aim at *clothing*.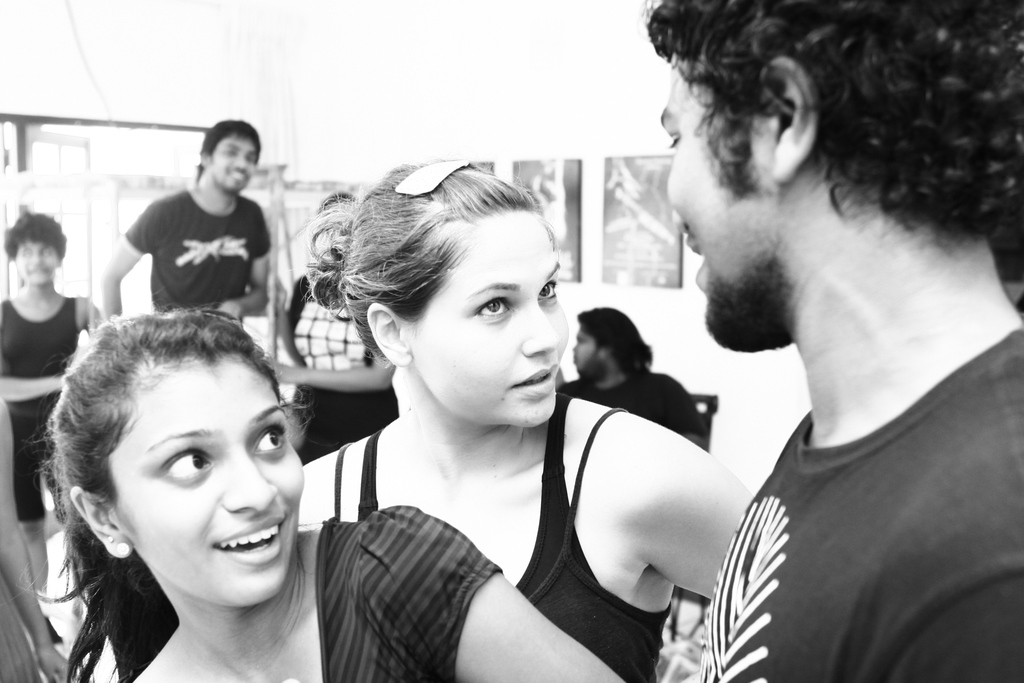
Aimed at bbox=(334, 390, 696, 682).
